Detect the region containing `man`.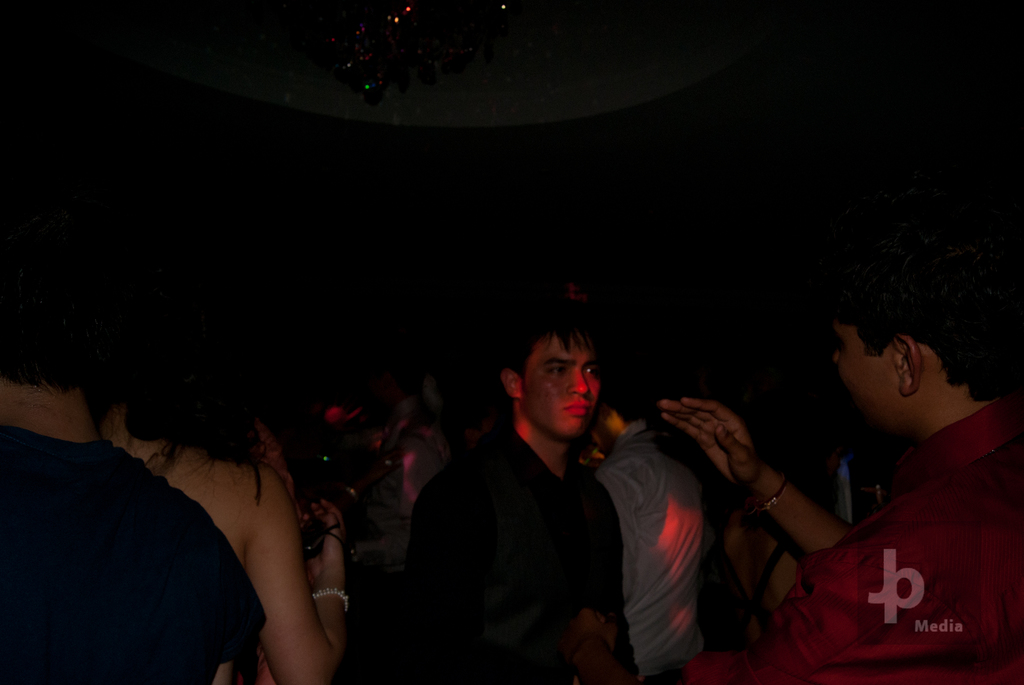
{"x1": 659, "y1": 266, "x2": 1023, "y2": 684}.
